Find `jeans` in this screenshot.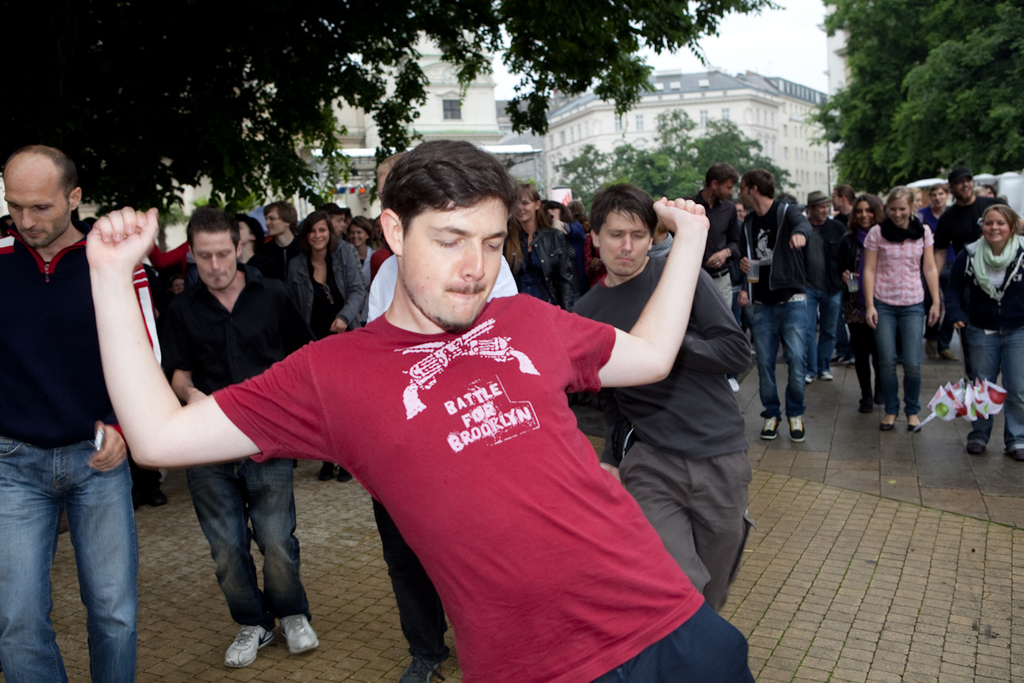
The bounding box for `jeans` is [960,325,1023,447].
